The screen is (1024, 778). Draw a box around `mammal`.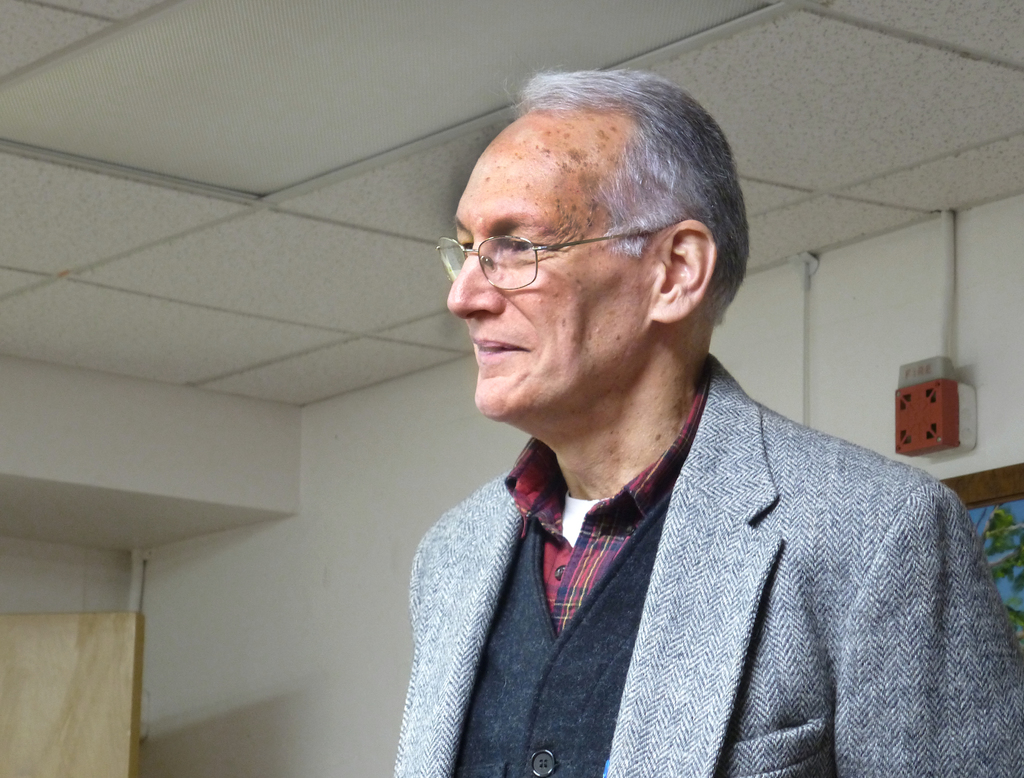
342,92,981,777.
